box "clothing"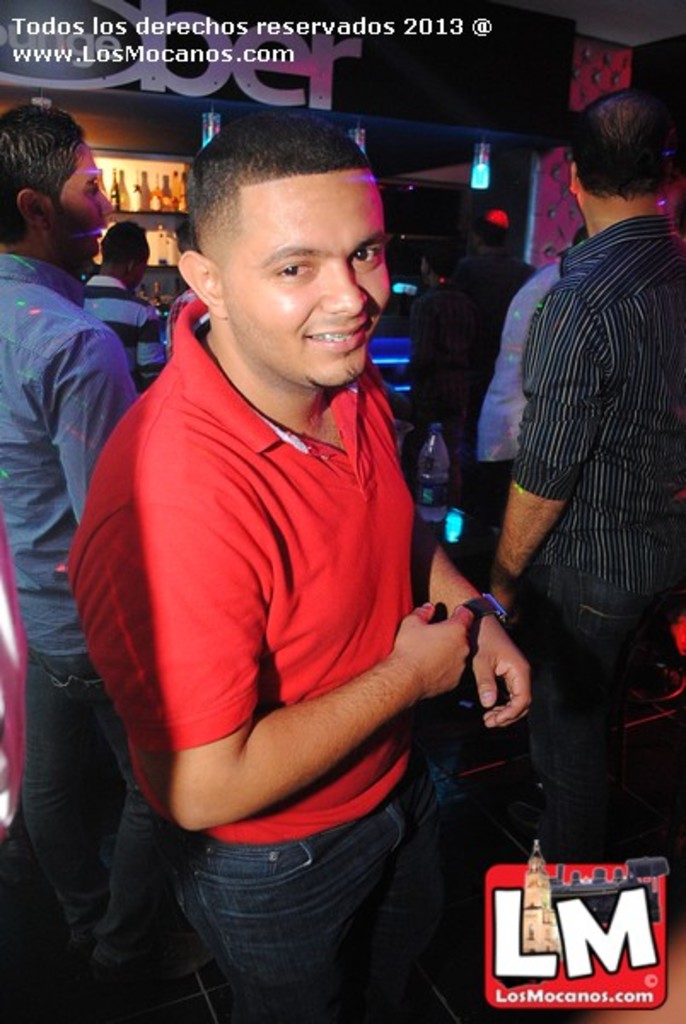
[0,249,167,956]
